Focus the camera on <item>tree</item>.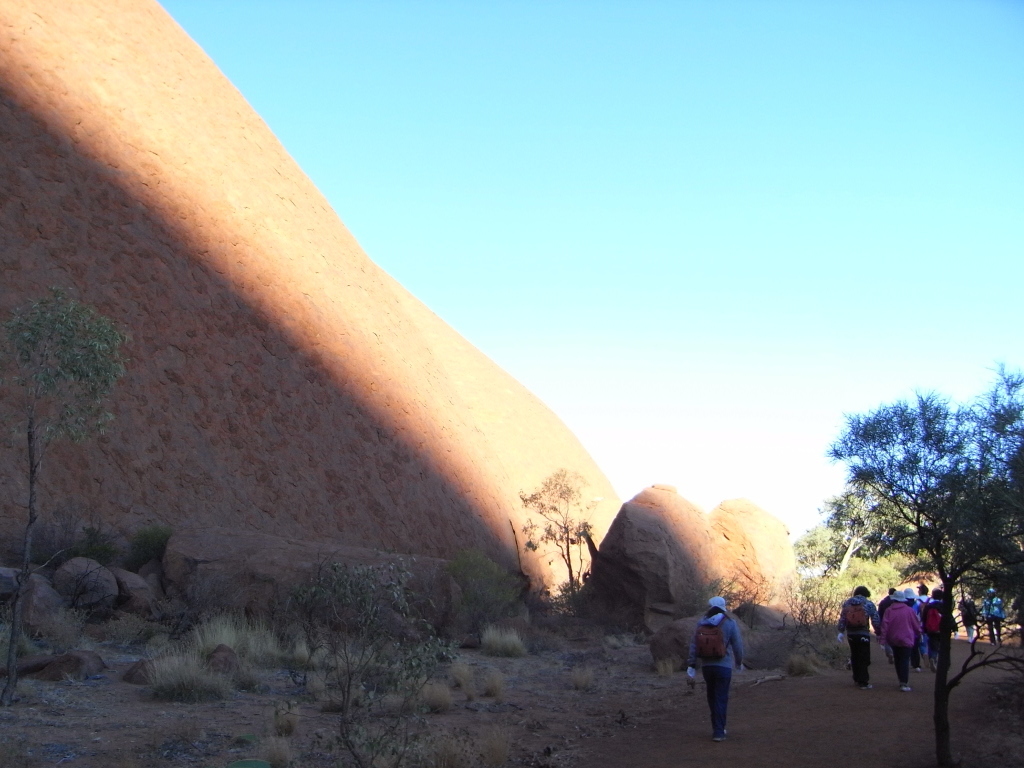
Focus region: (0,287,140,539).
